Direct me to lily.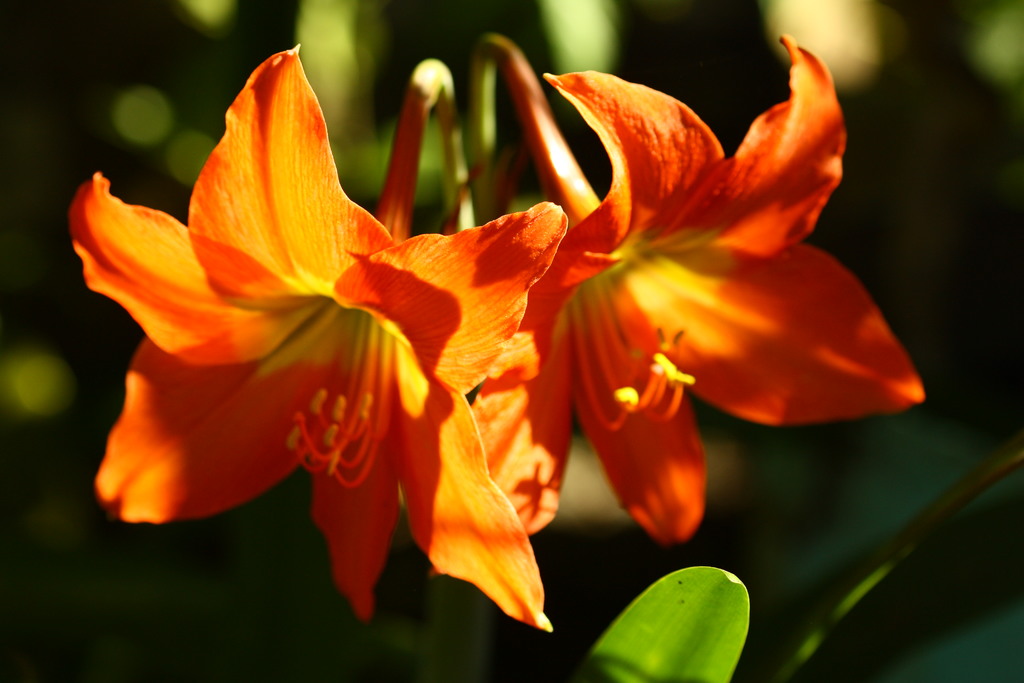
Direction: (left=423, top=30, right=928, bottom=583).
